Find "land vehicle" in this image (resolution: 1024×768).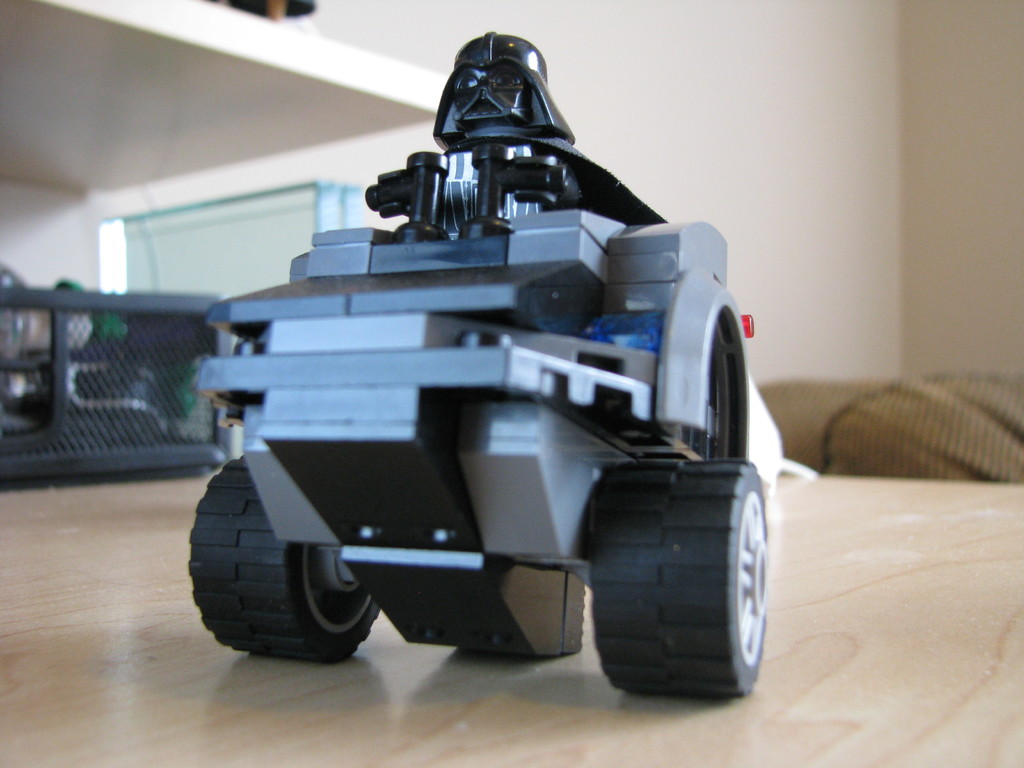
[208, 142, 789, 704].
